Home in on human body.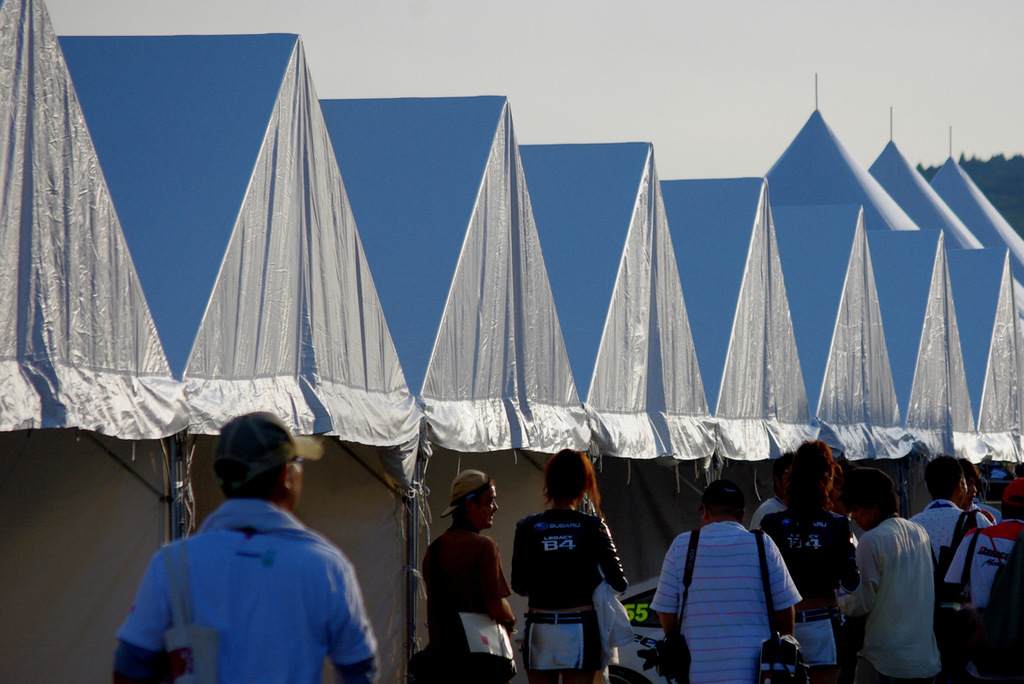
Homed in at (x1=422, y1=523, x2=512, y2=683).
